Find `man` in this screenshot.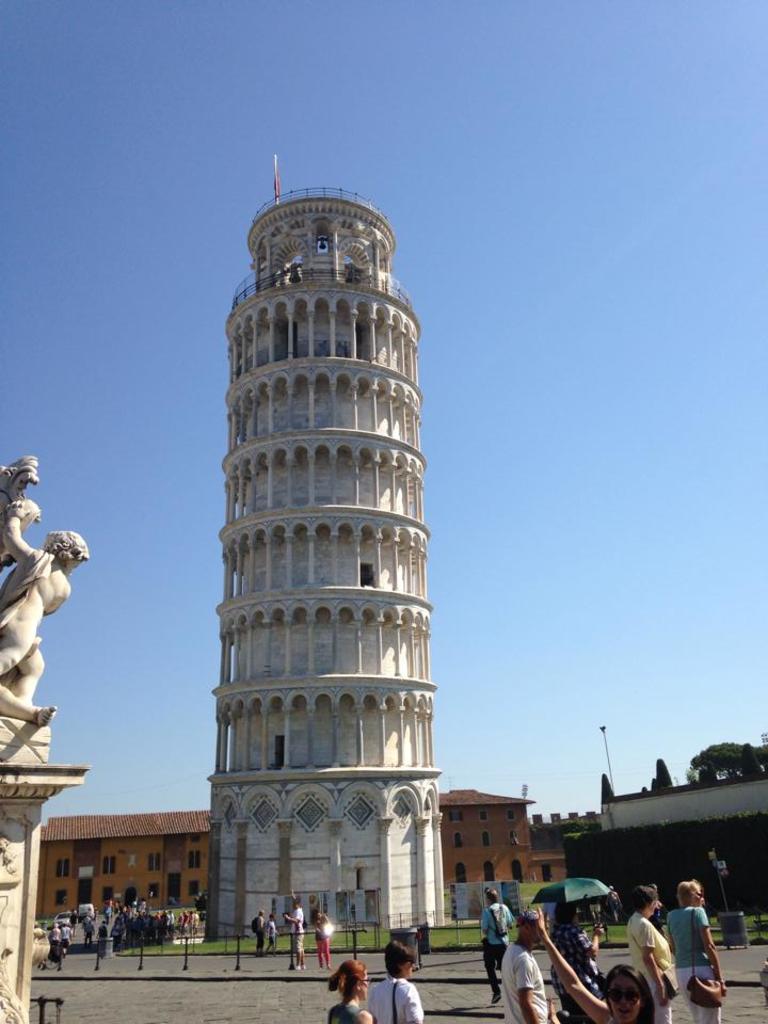
The bounding box for `man` is [604,884,625,922].
